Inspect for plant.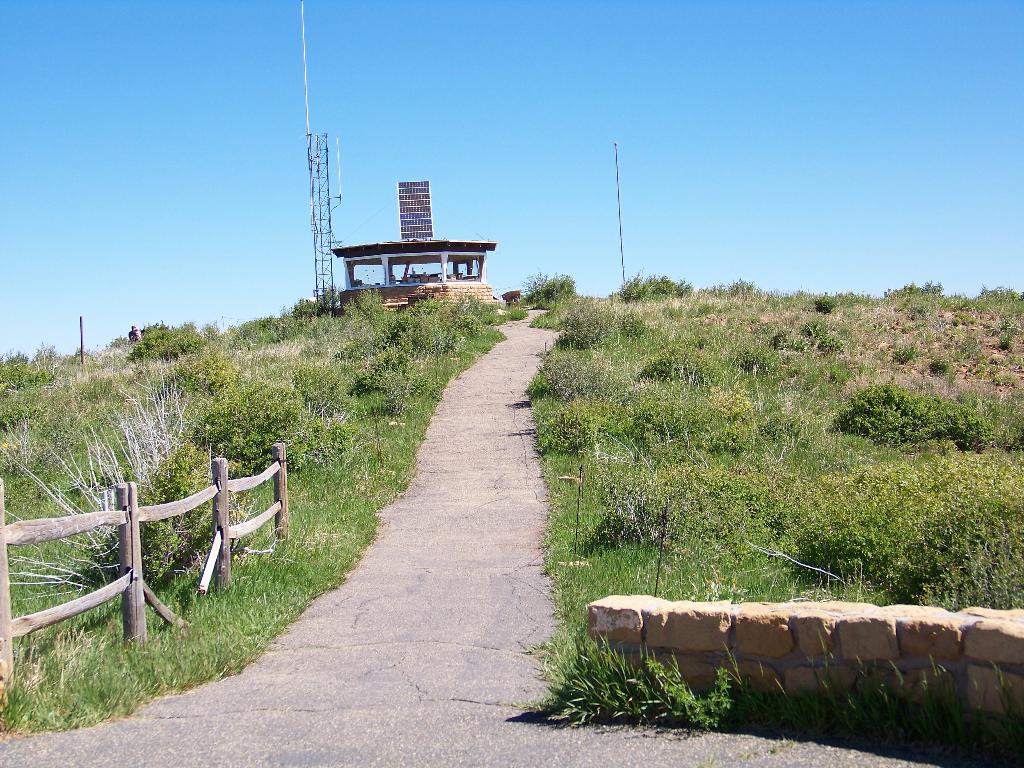
Inspection: (888, 278, 941, 298).
